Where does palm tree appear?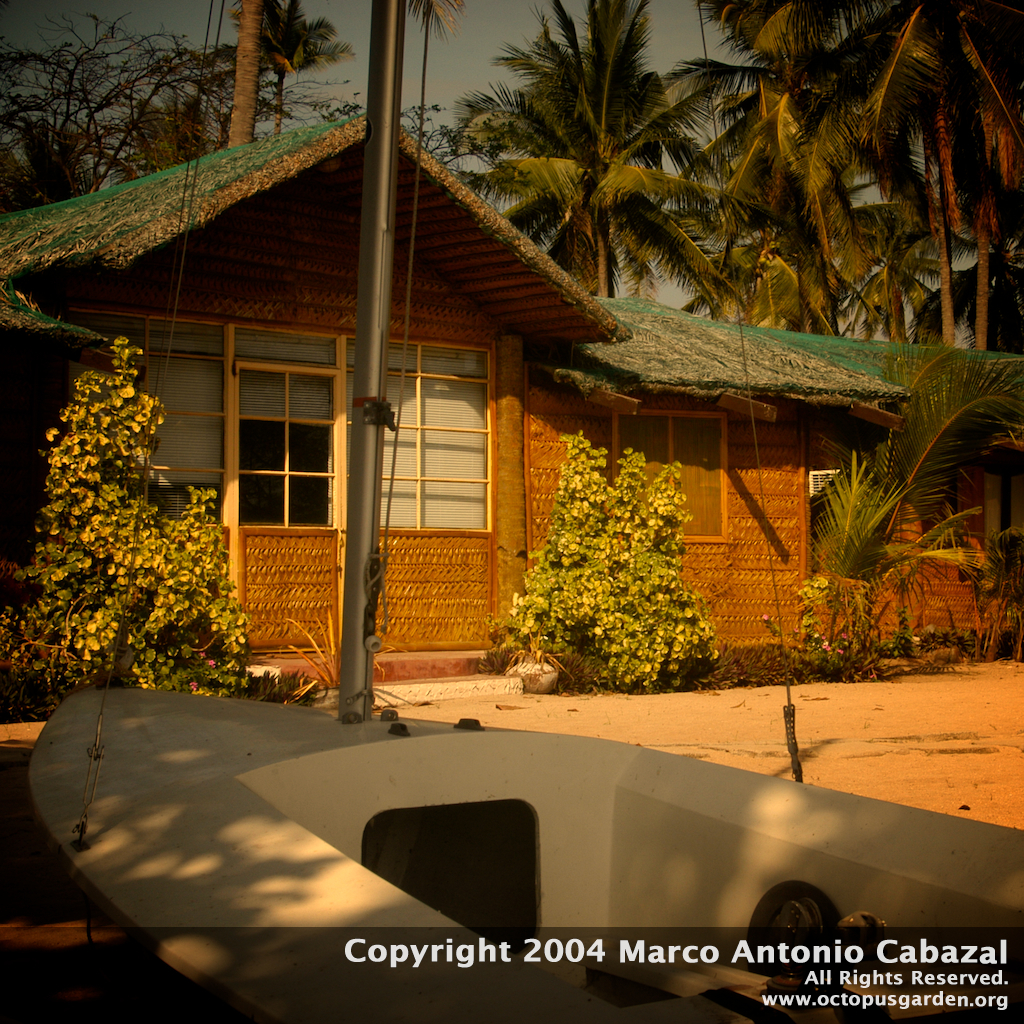
Appears at (x1=224, y1=0, x2=261, y2=148).
